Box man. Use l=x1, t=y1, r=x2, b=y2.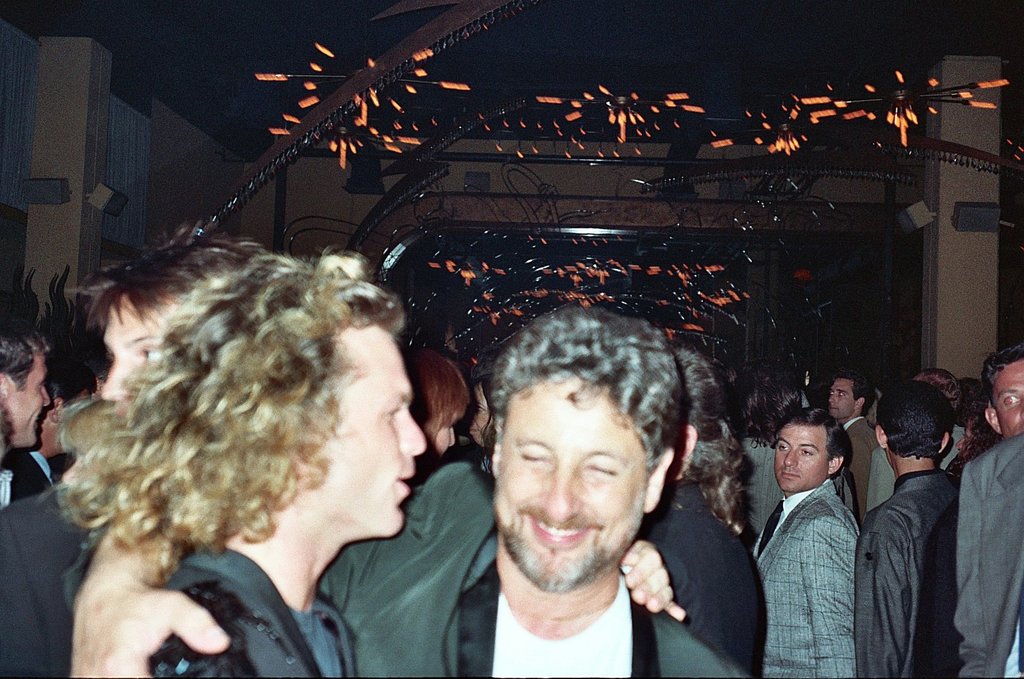
l=828, t=375, r=881, b=528.
